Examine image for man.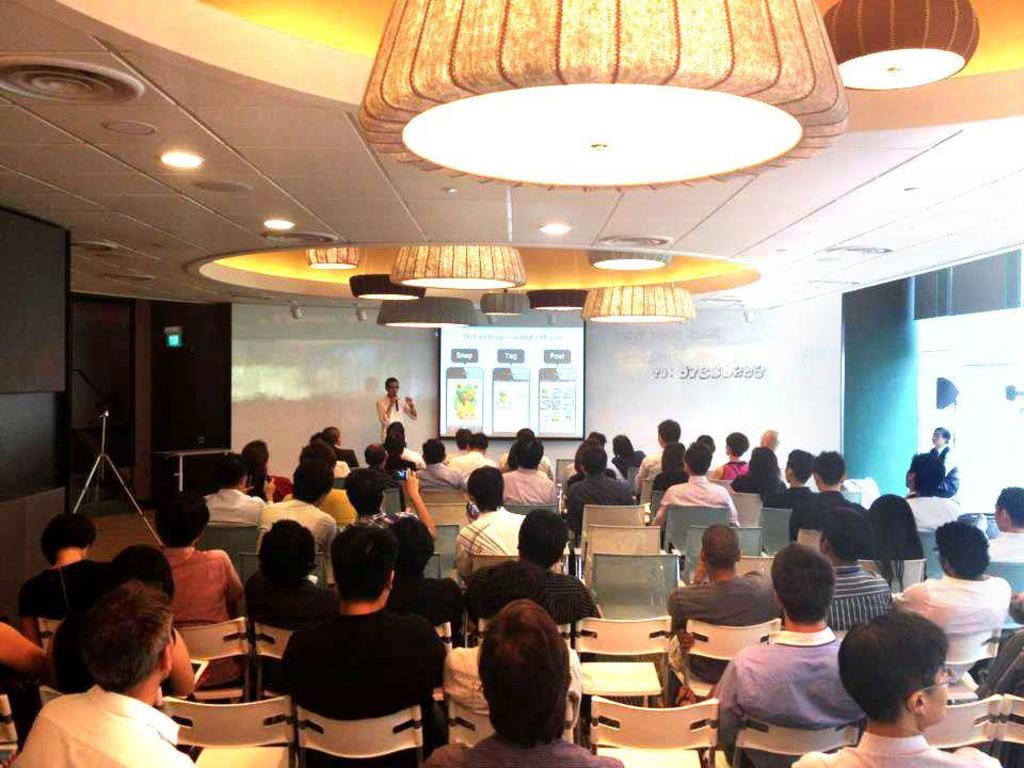
Examination result: 414, 441, 464, 487.
